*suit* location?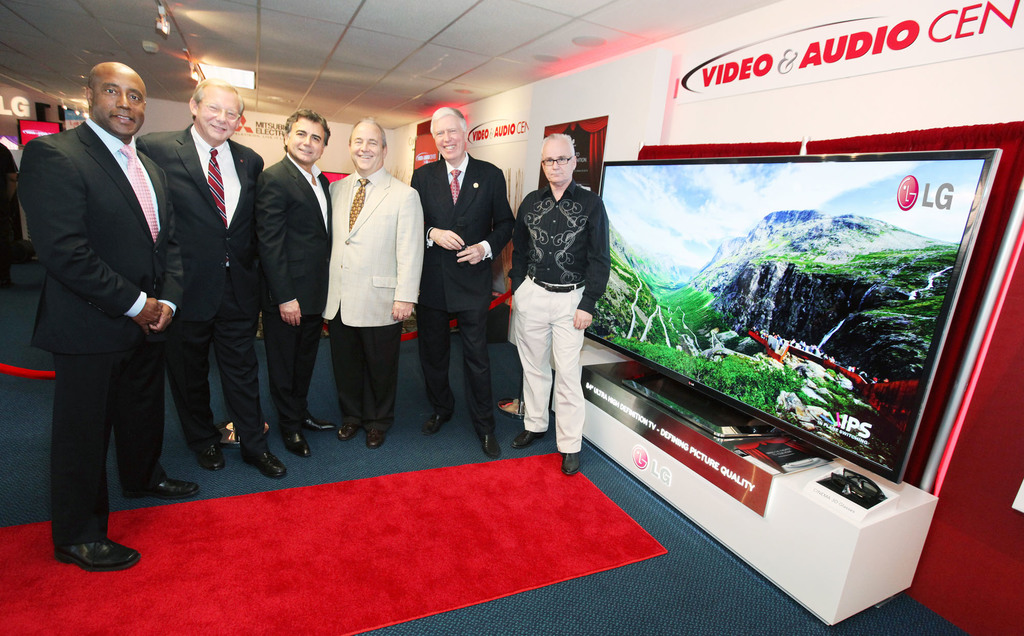
bbox=(13, 115, 189, 546)
